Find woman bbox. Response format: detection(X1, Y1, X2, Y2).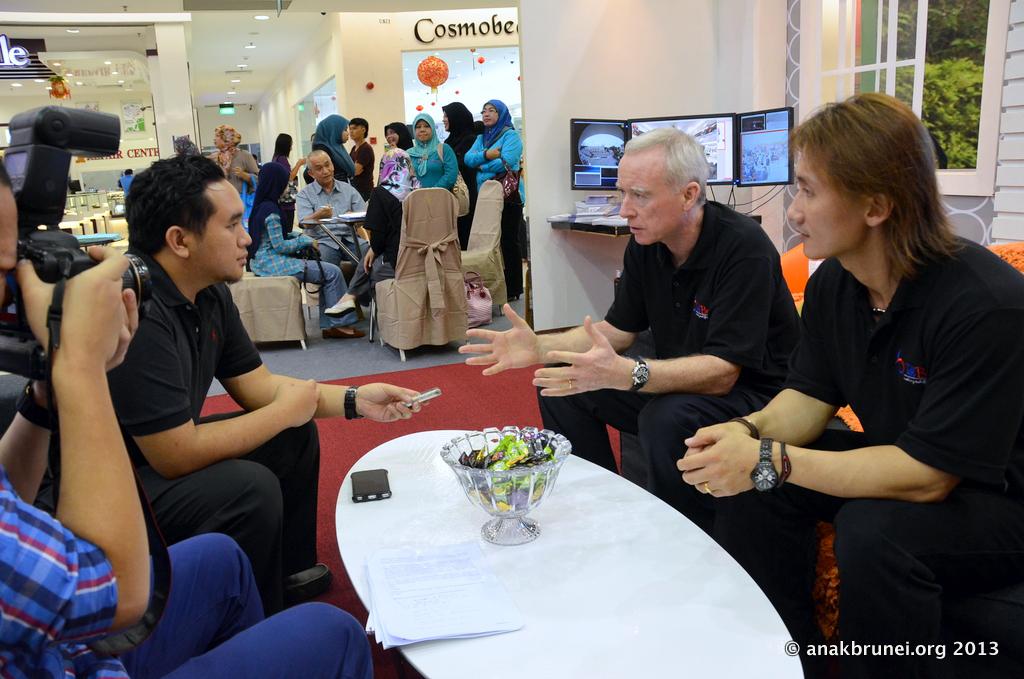
detection(172, 131, 203, 158).
